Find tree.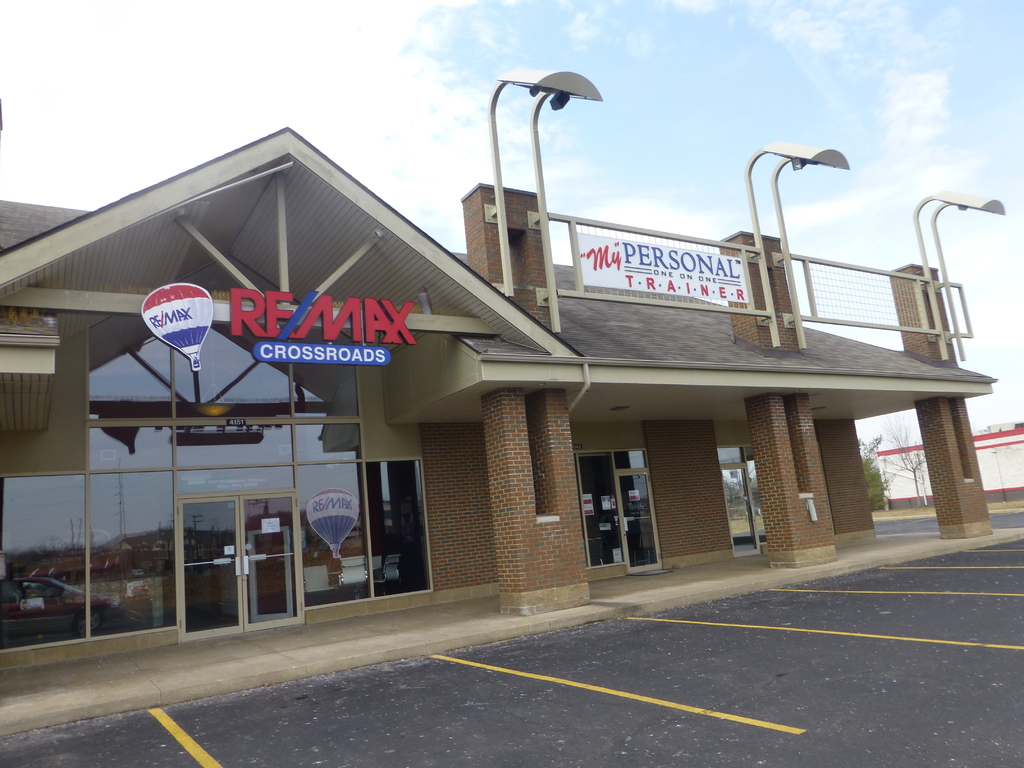
[left=721, top=470, right=758, bottom=516].
